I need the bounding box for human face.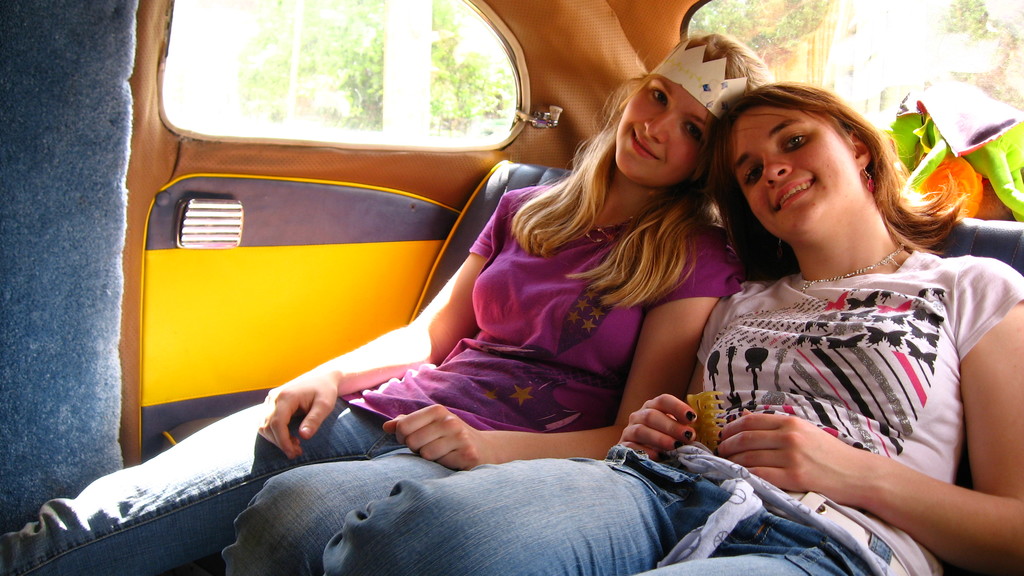
Here it is: BBox(603, 65, 731, 182).
